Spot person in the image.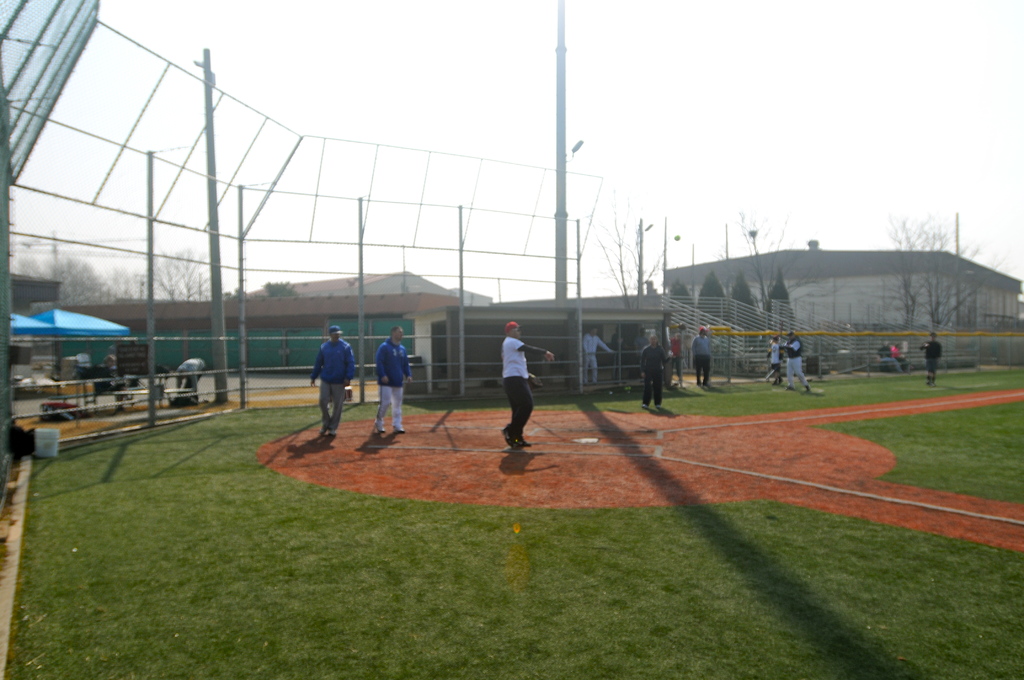
person found at x1=762 y1=339 x2=783 y2=384.
